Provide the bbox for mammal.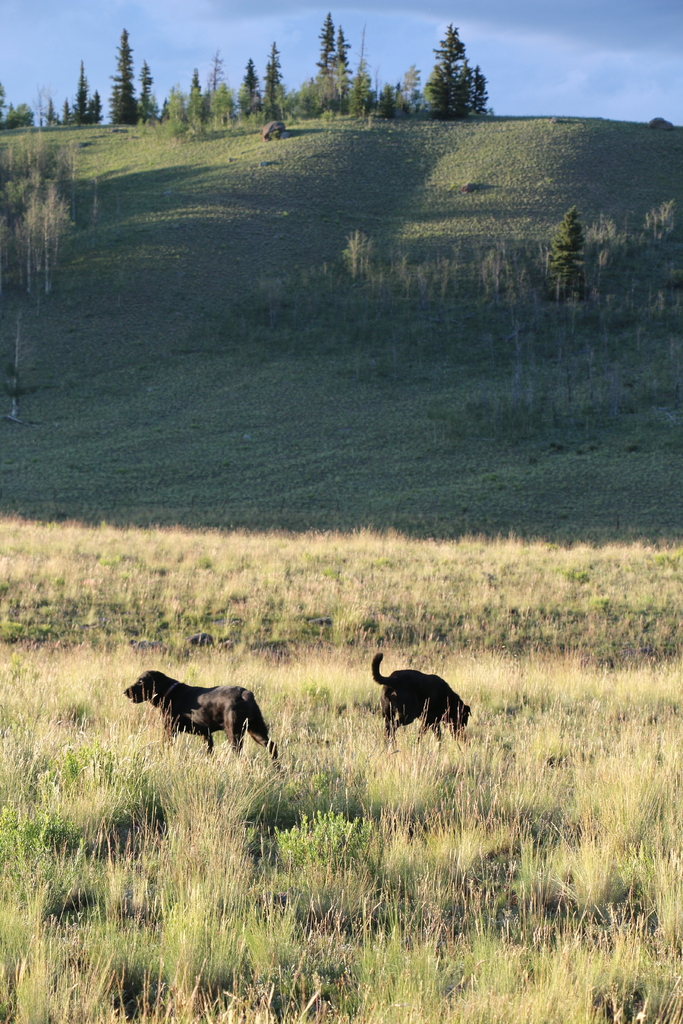
x1=367 y1=644 x2=479 y2=760.
